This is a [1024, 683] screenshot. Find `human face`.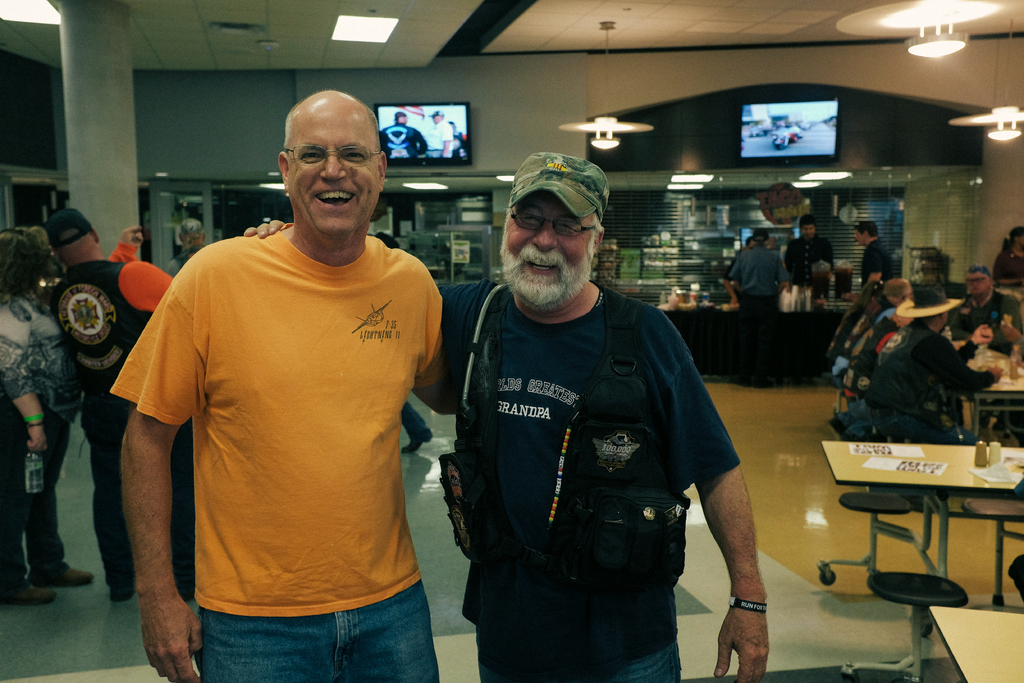
Bounding box: [503,192,596,289].
